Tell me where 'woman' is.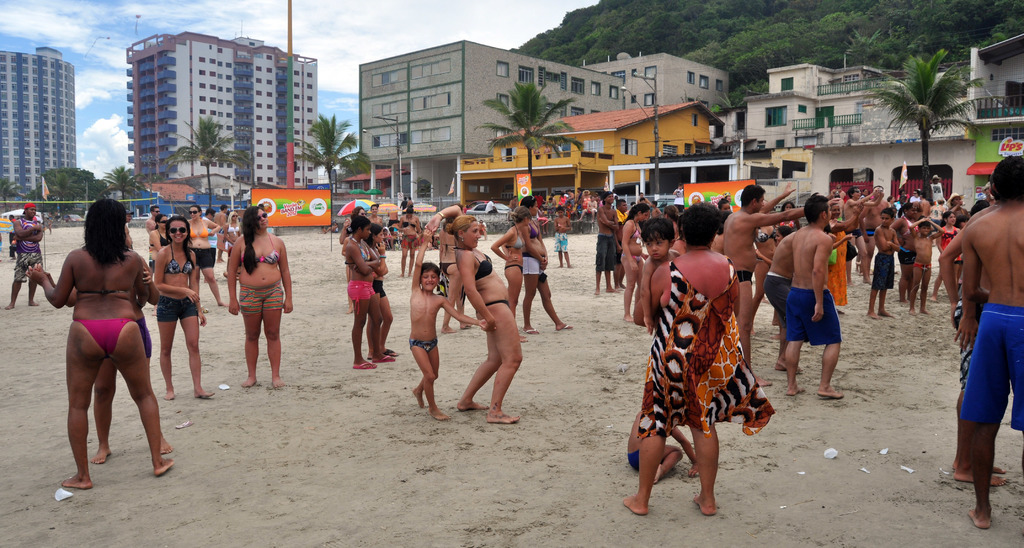
'woman' is at l=228, t=202, r=294, b=391.
